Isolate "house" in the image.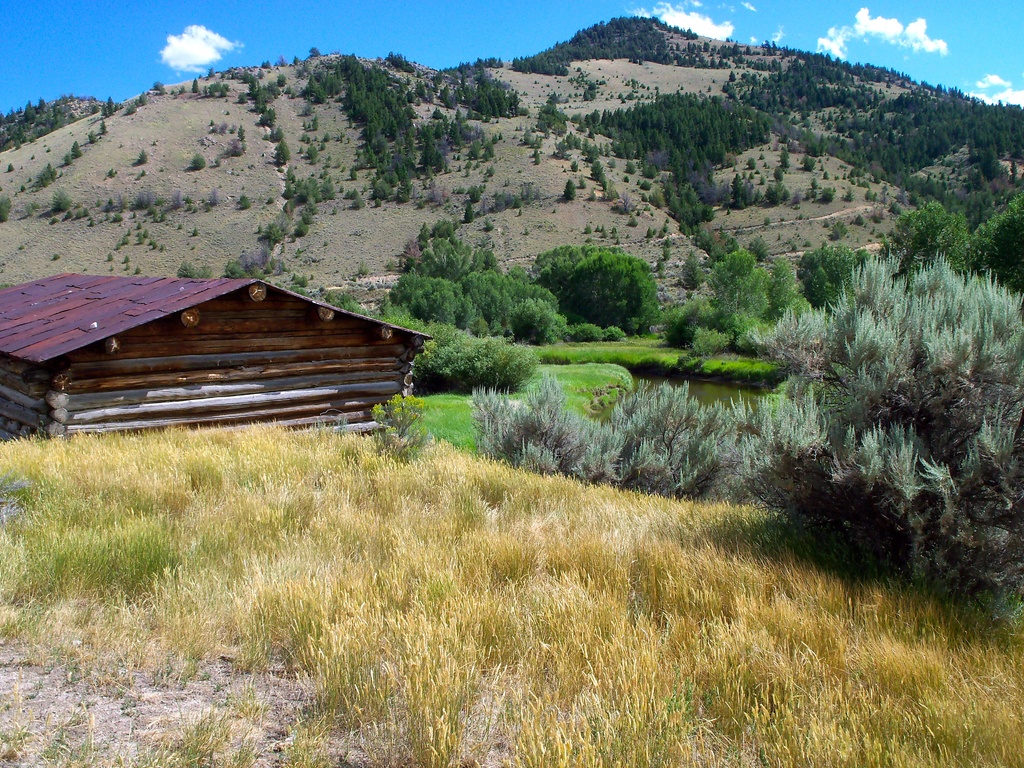
Isolated region: rect(0, 255, 467, 436).
